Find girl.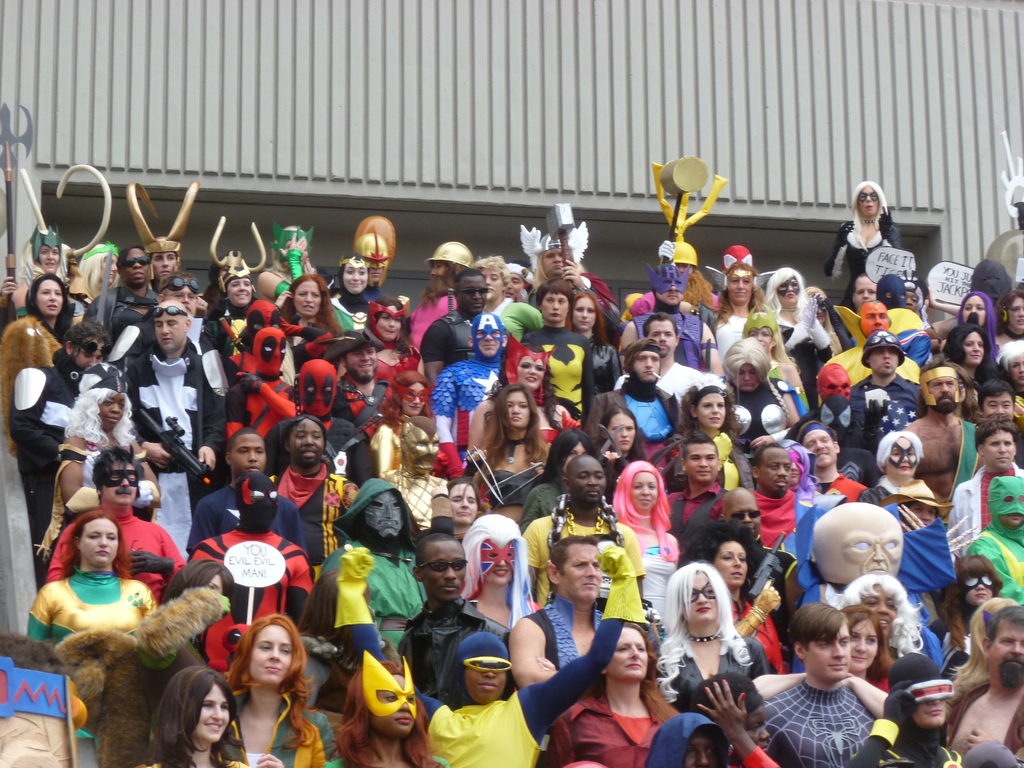
{"left": 659, "top": 566, "right": 769, "bottom": 701}.
